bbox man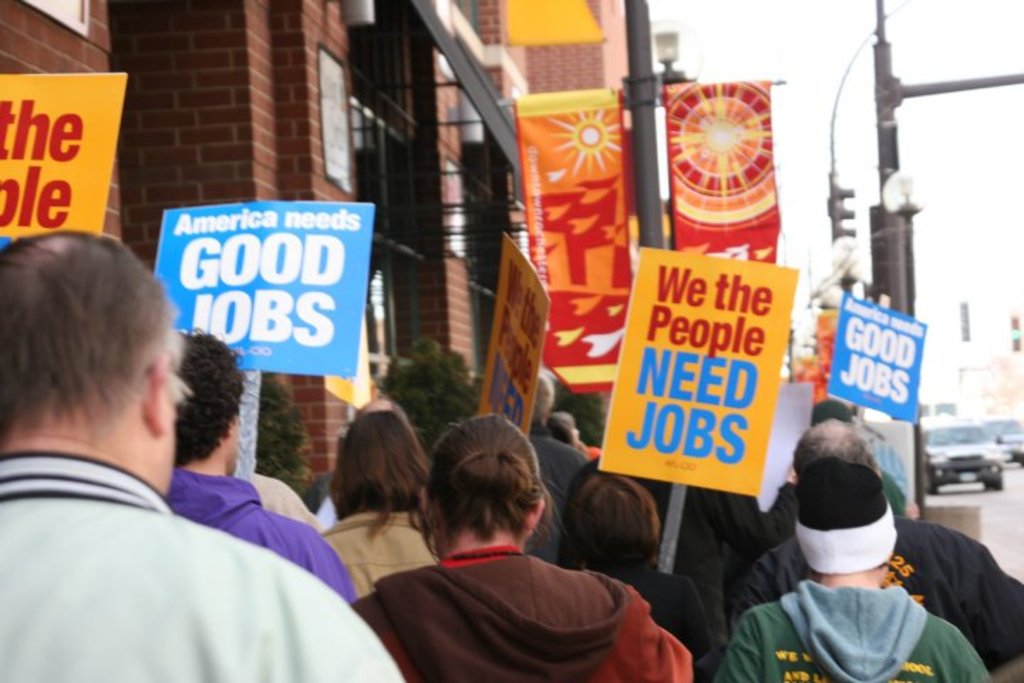
<bbox>521, 363, 594, 568</bbox>
